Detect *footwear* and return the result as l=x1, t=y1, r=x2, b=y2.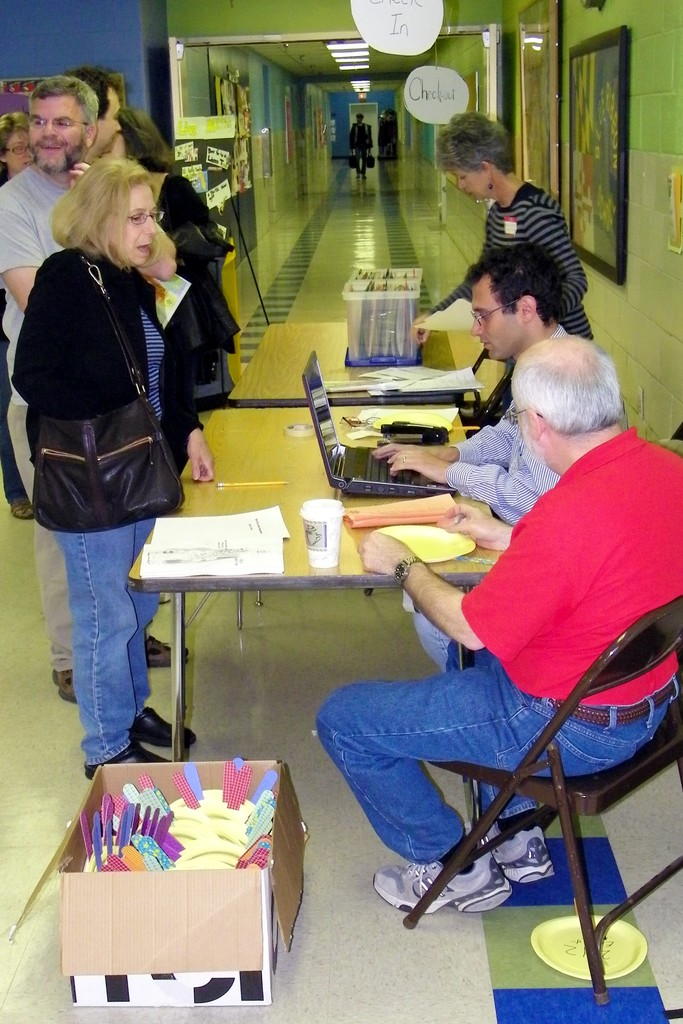
l=479, t=823, r=552, b=879.
